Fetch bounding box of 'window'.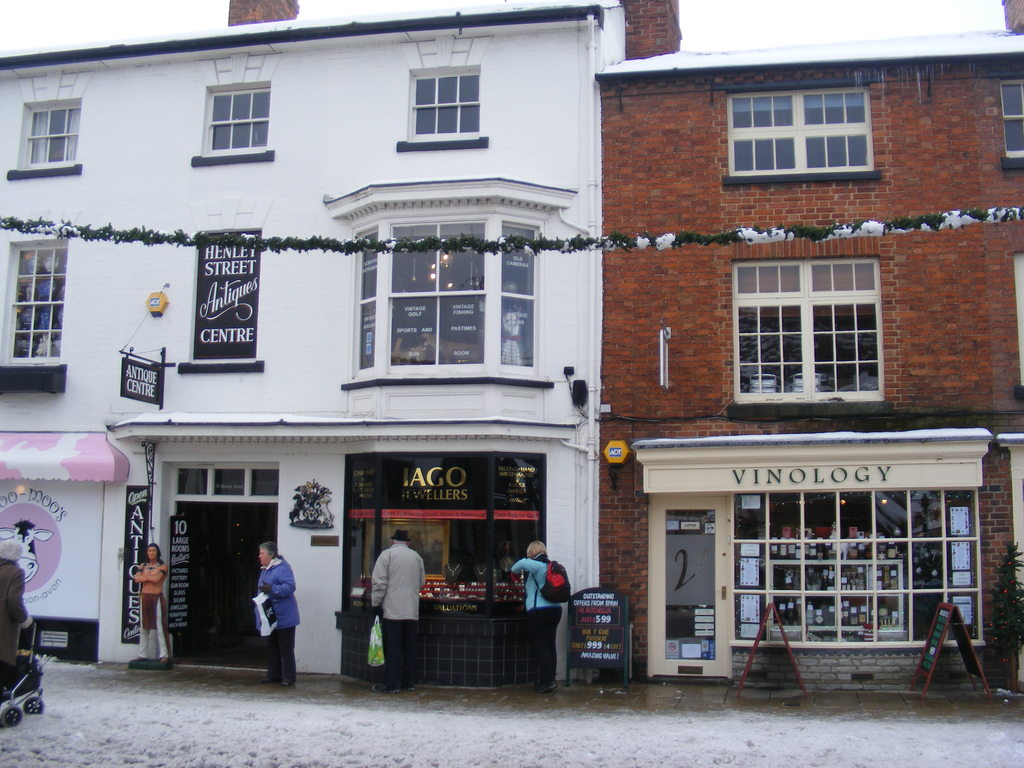
Bbox: <box>997,435,1023,609</box>.
